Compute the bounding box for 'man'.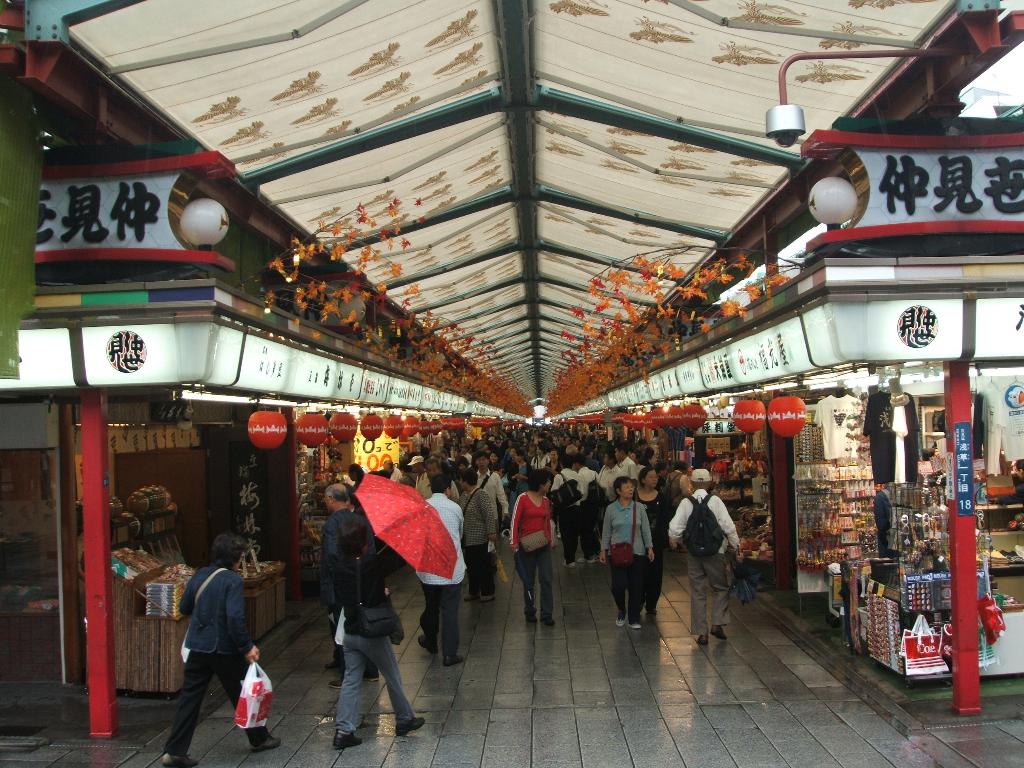
(441, 466, 502, 614).
